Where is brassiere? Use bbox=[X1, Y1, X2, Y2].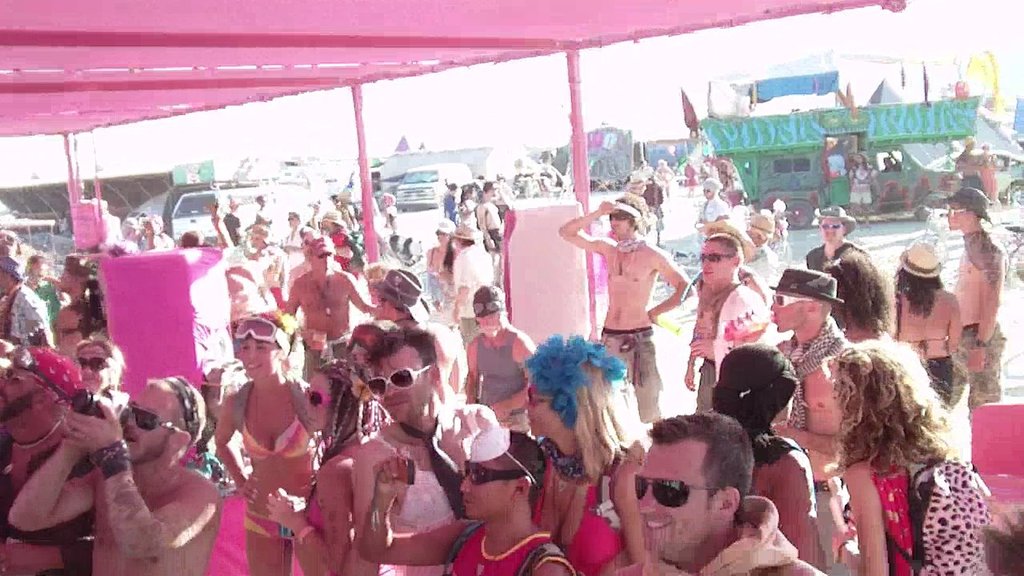
bbox=[245, 418, 310, 460].
